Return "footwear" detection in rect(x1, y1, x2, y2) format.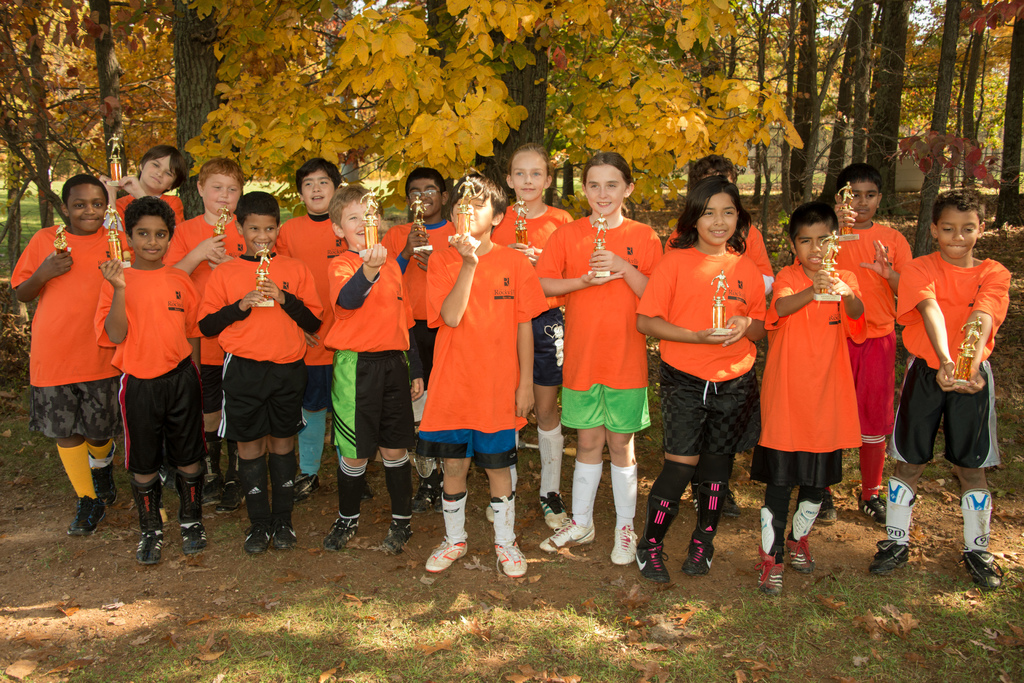
rect(539, 514, 593, 554).
